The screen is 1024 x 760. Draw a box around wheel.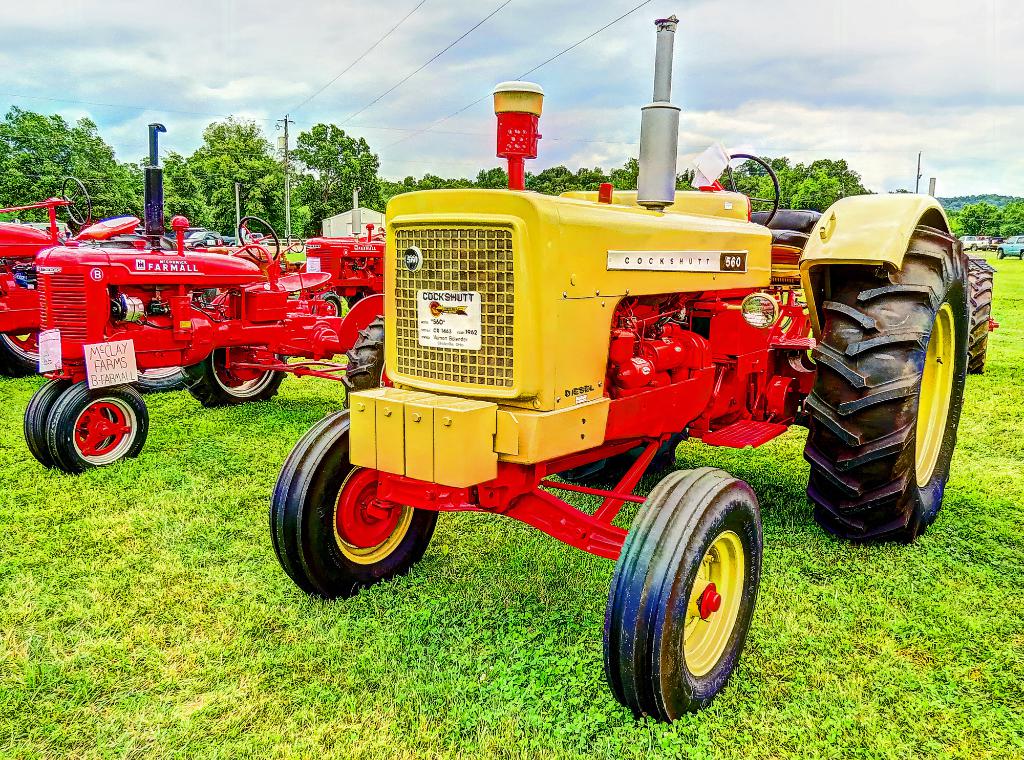
box=[341, 313, 394, 411].
